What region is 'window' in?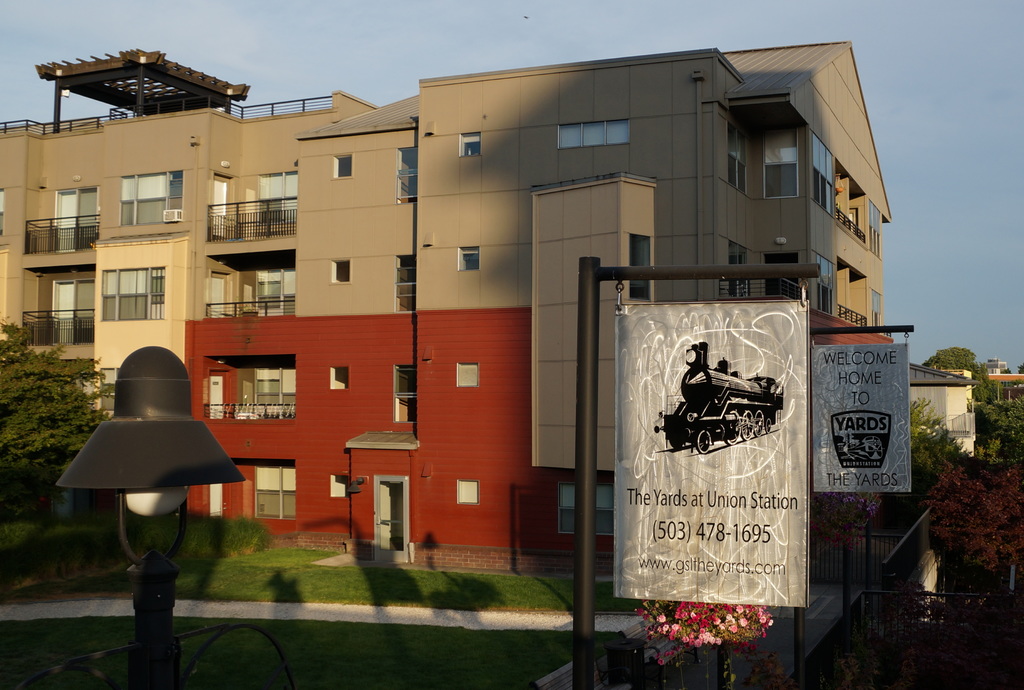
l=328, t=369, r=349, b=391.
